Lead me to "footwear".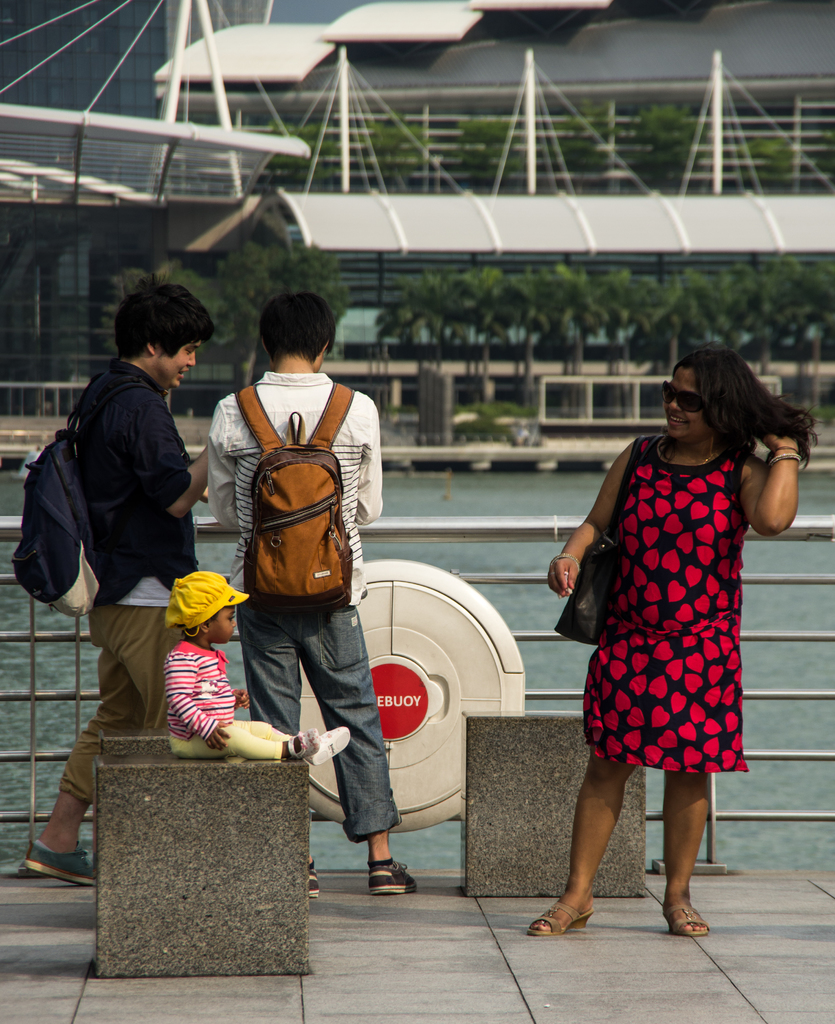
Lead to [x1=368, y1=863, x2=415, y2=895].
